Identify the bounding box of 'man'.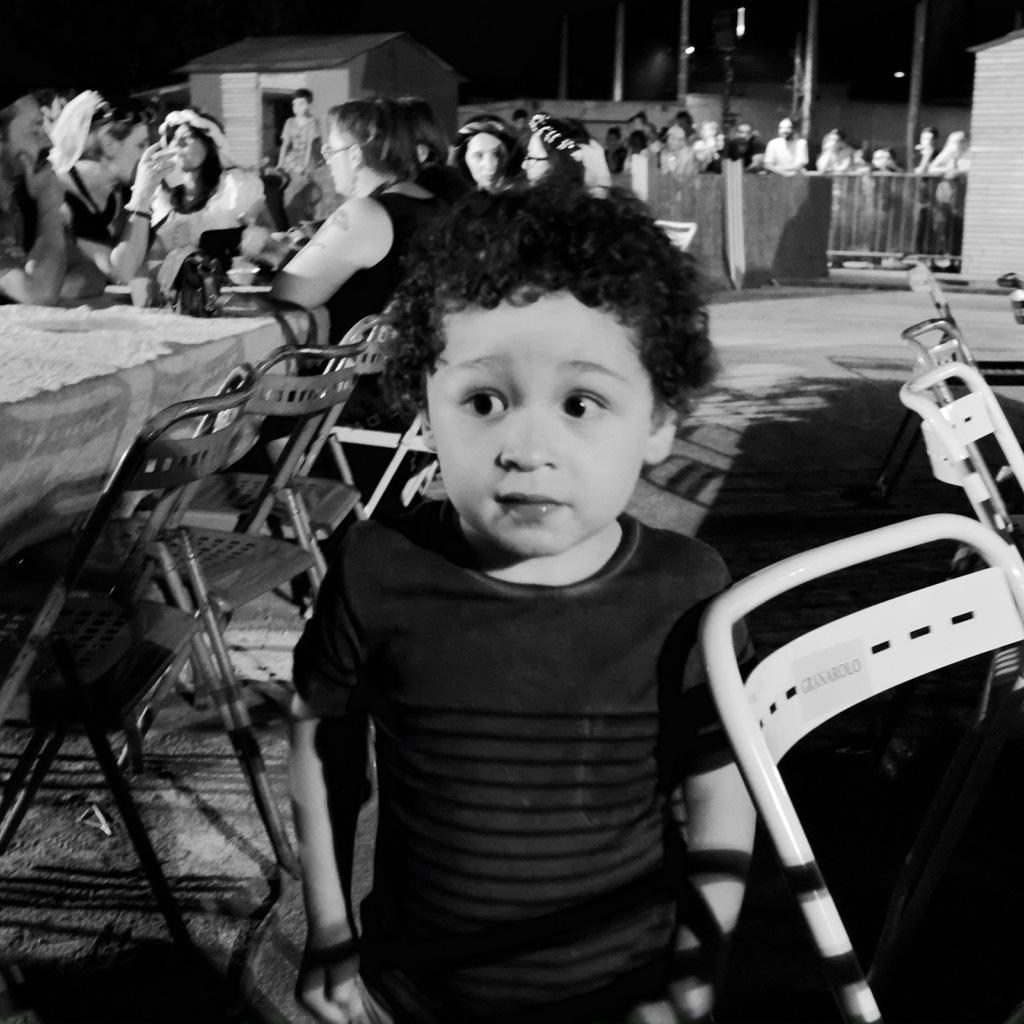
select_region(753, 112, 811, 183).
